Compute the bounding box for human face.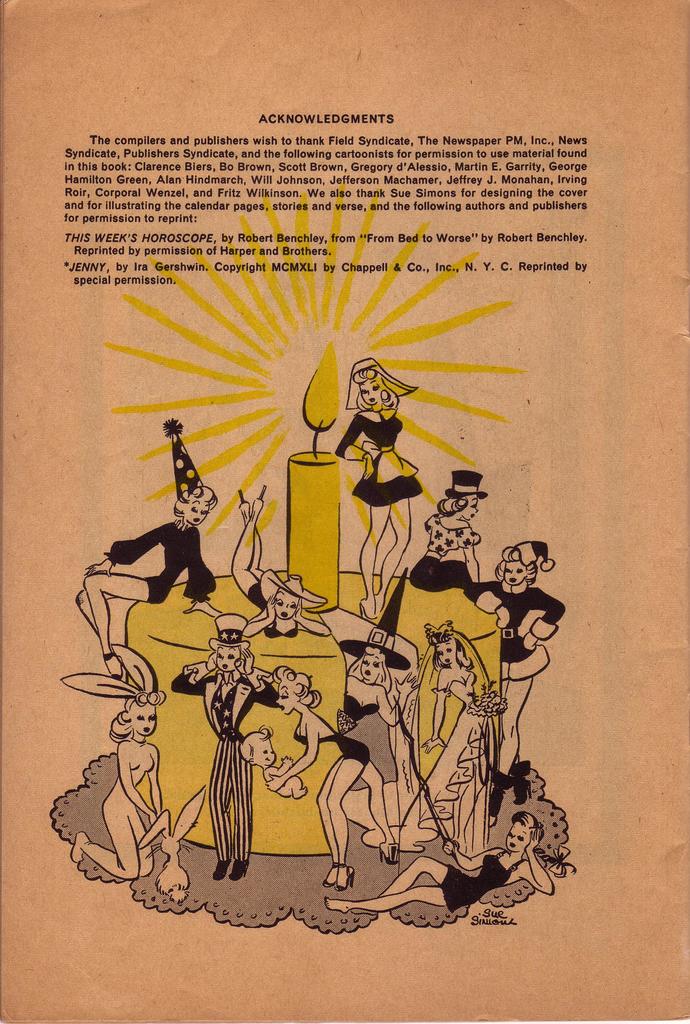
rect(186, 500, 210, 524).
